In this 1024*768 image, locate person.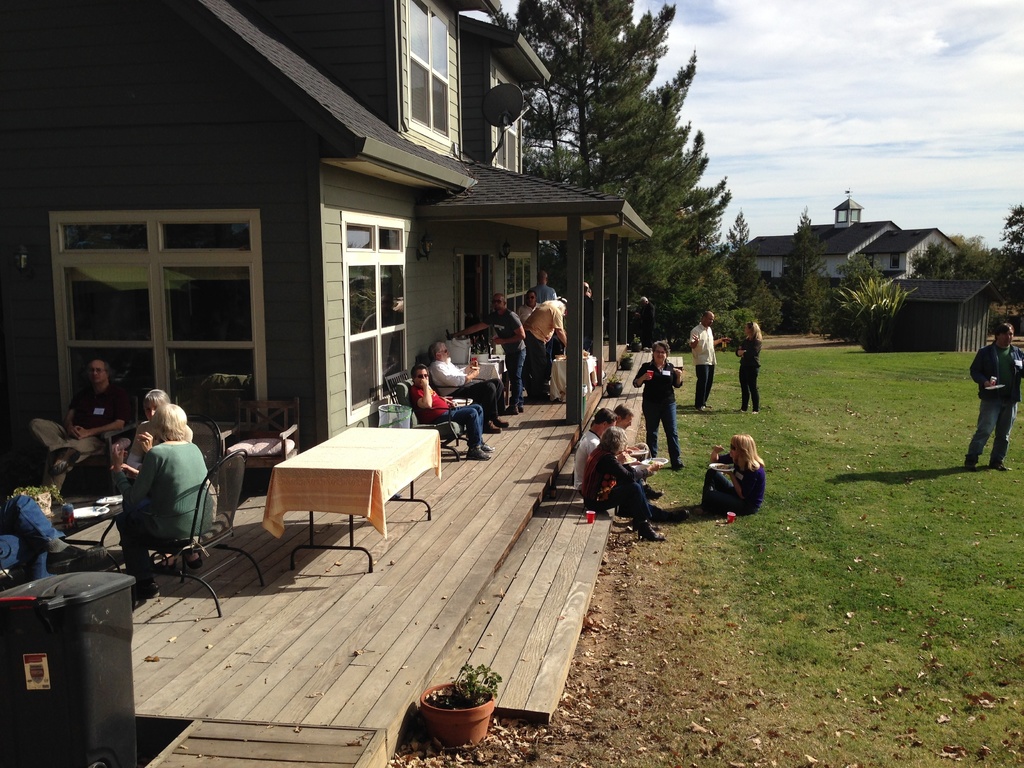
Bounding box: {"x1": 123, "y1": 386, "x2": 193, "y2": 472}.
